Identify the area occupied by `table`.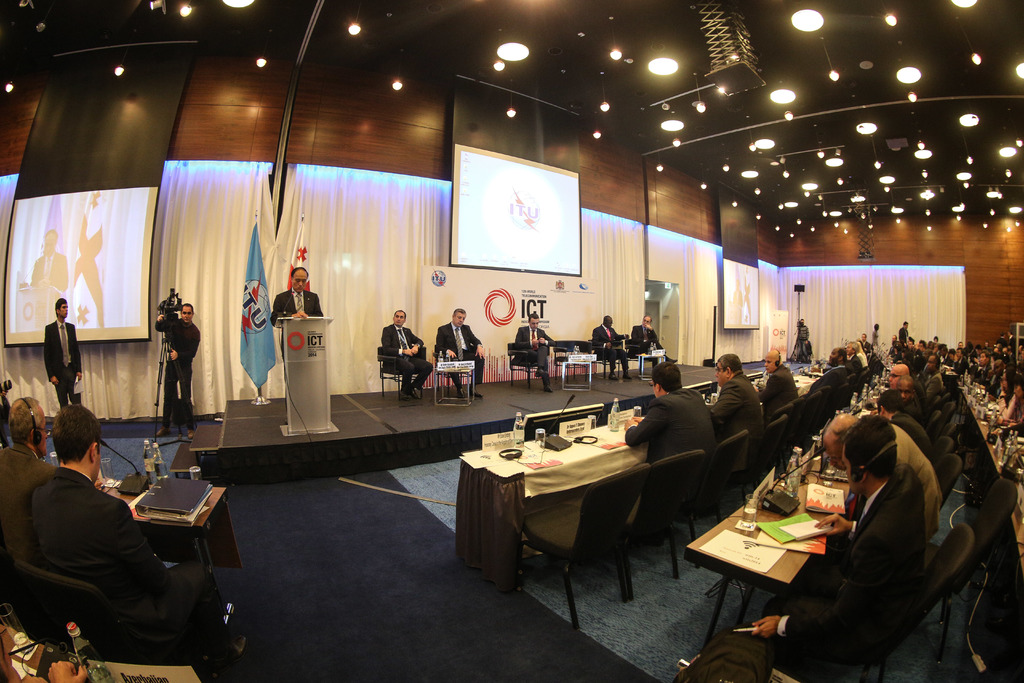
Area: <box>965,375,1023,577</box>.
